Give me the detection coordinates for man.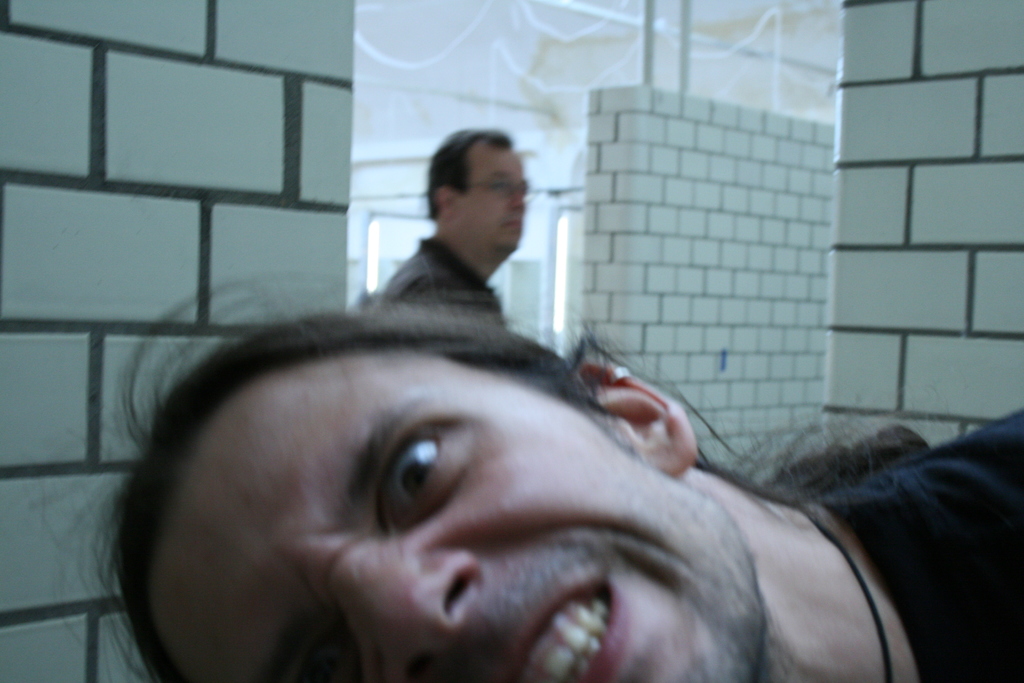
l=12, t=248, r=1023, b=682.
